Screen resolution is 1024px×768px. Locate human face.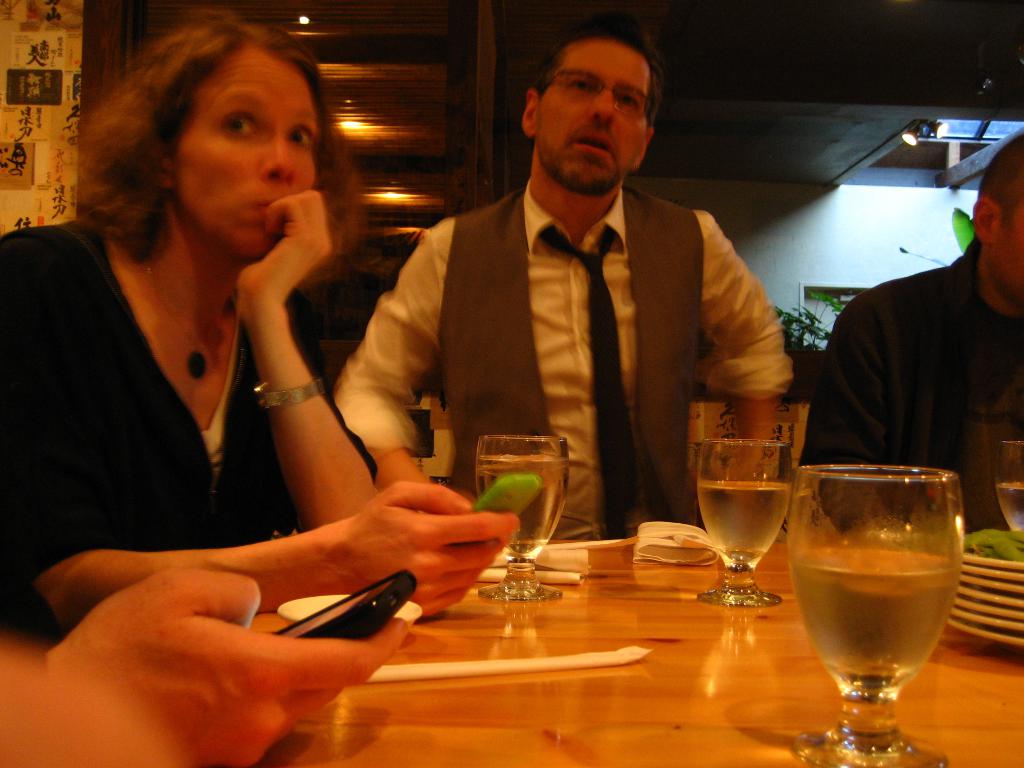
select_region(543, 35, 624, 190).
